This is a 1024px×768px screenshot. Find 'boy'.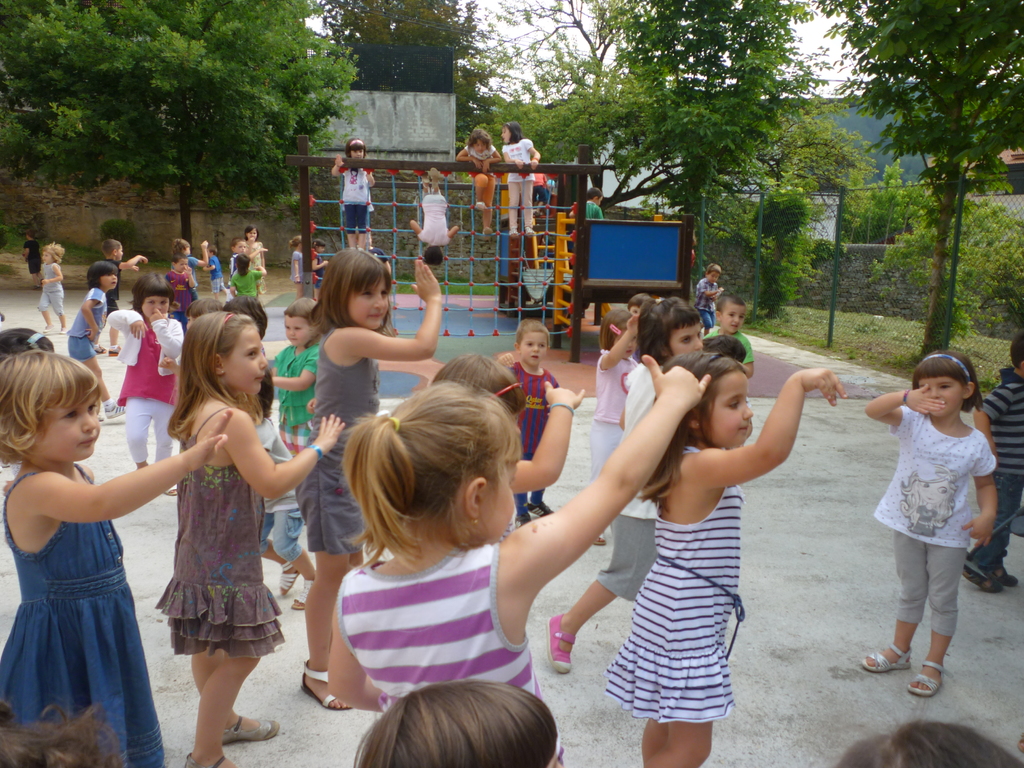
Bounding box: x1=569, y1=187, x2=606, y2=223.
